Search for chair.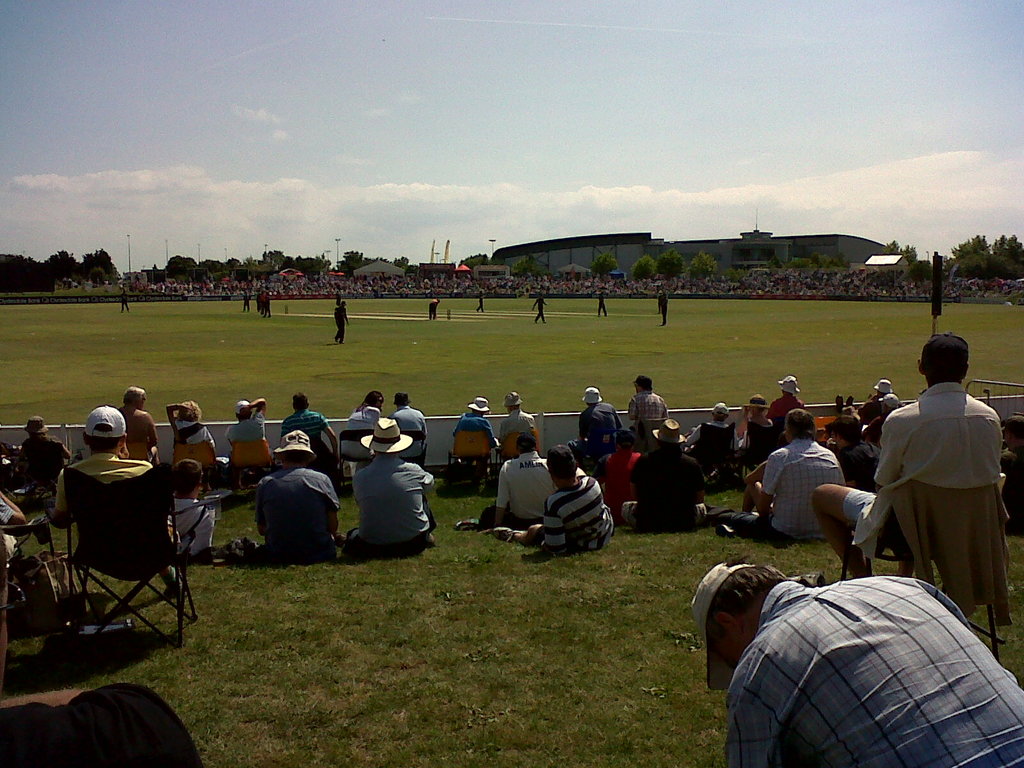
Found at <bbox>816, 418, 837, 452</bbox>.
